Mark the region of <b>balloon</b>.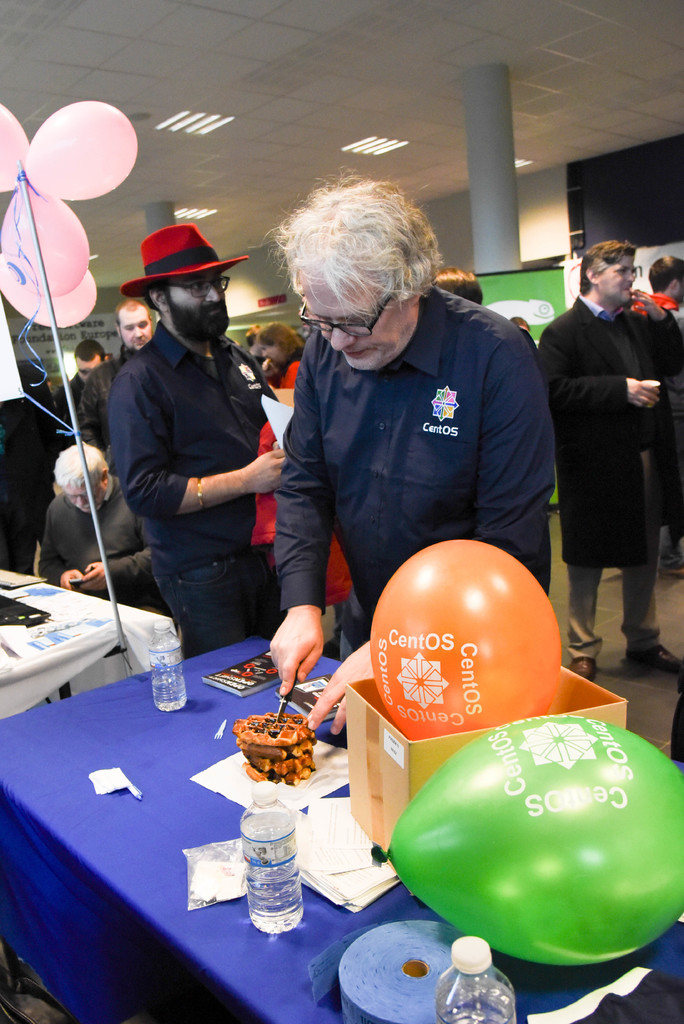
Region: (x1=0, y1=180, x2=88, y2=298).
